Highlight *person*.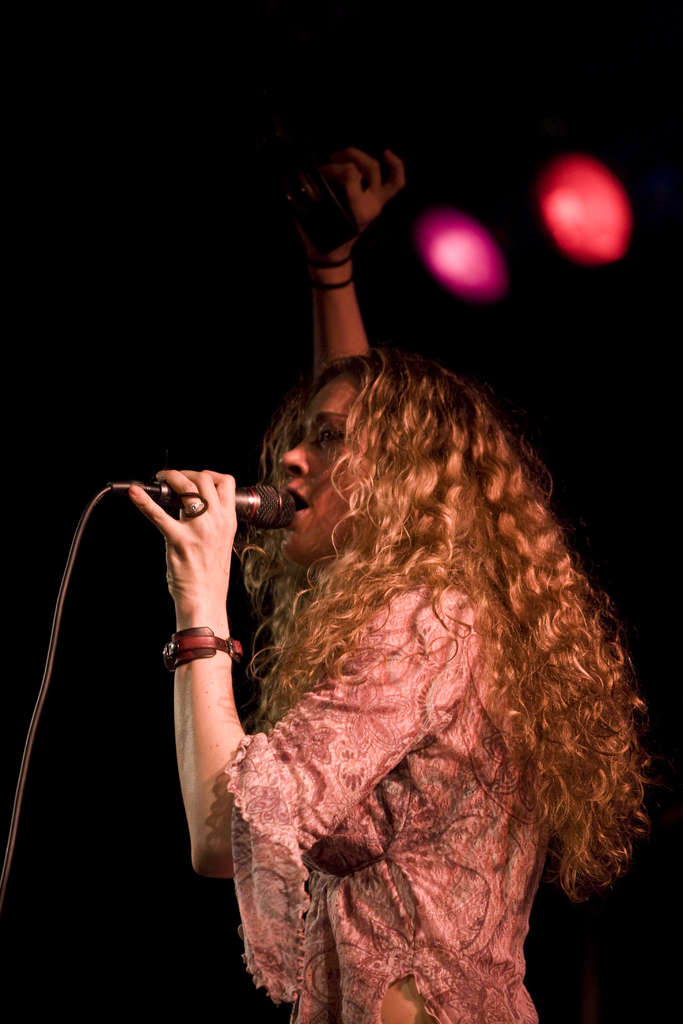
Highlighted region: locate(204, 267, 613, 1023).
